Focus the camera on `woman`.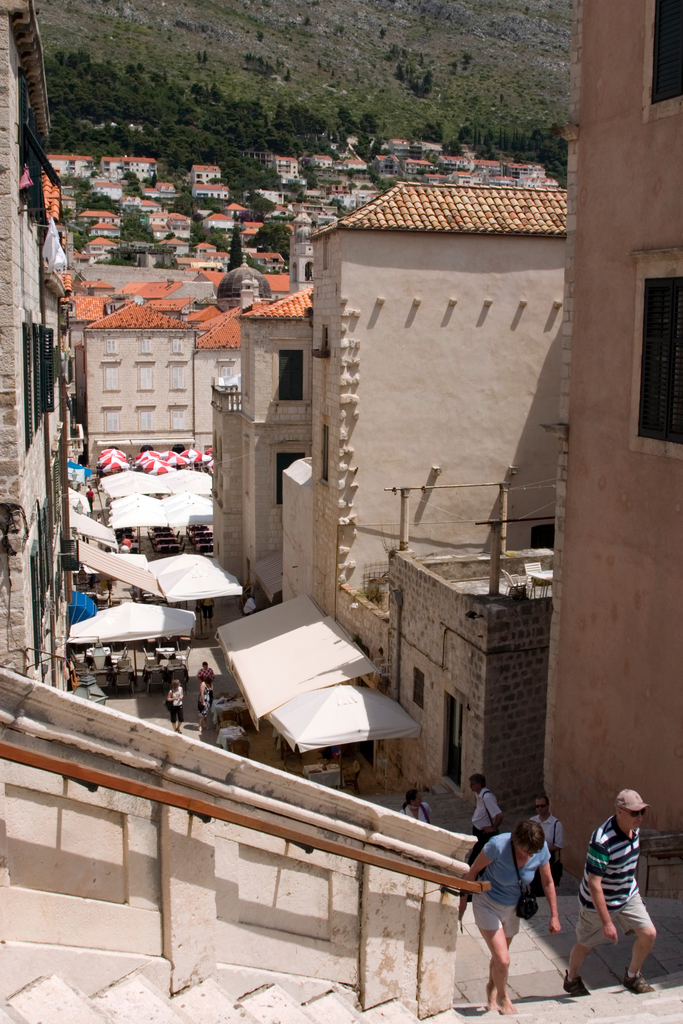
Focus region: detection(395, 789, 432, 826).
